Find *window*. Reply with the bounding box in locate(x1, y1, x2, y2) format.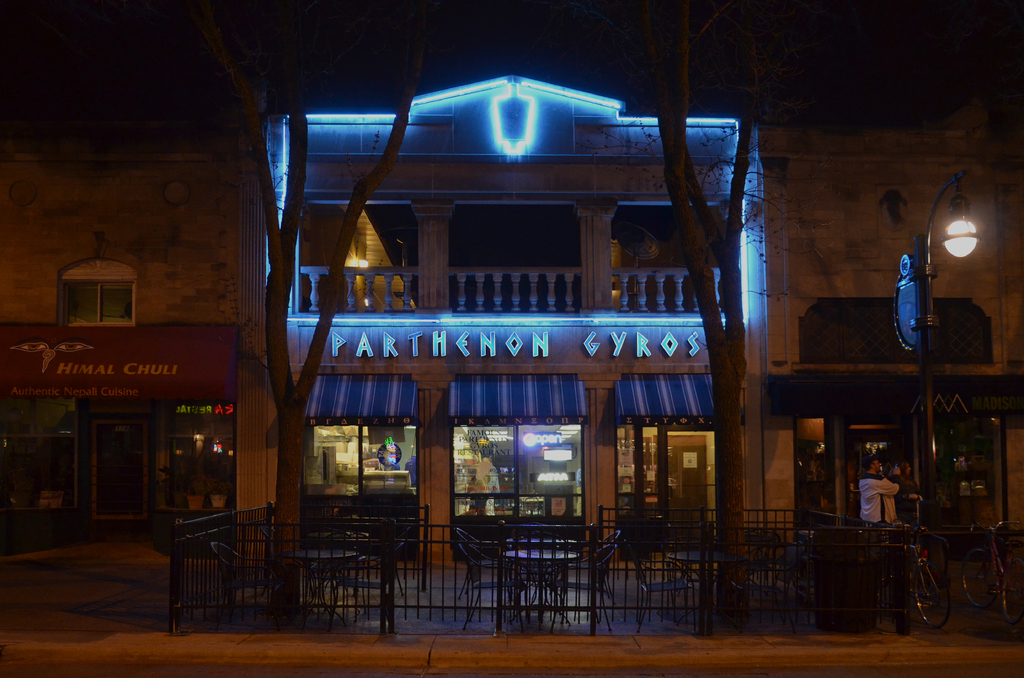
locate(166, 405, 234, 512).
